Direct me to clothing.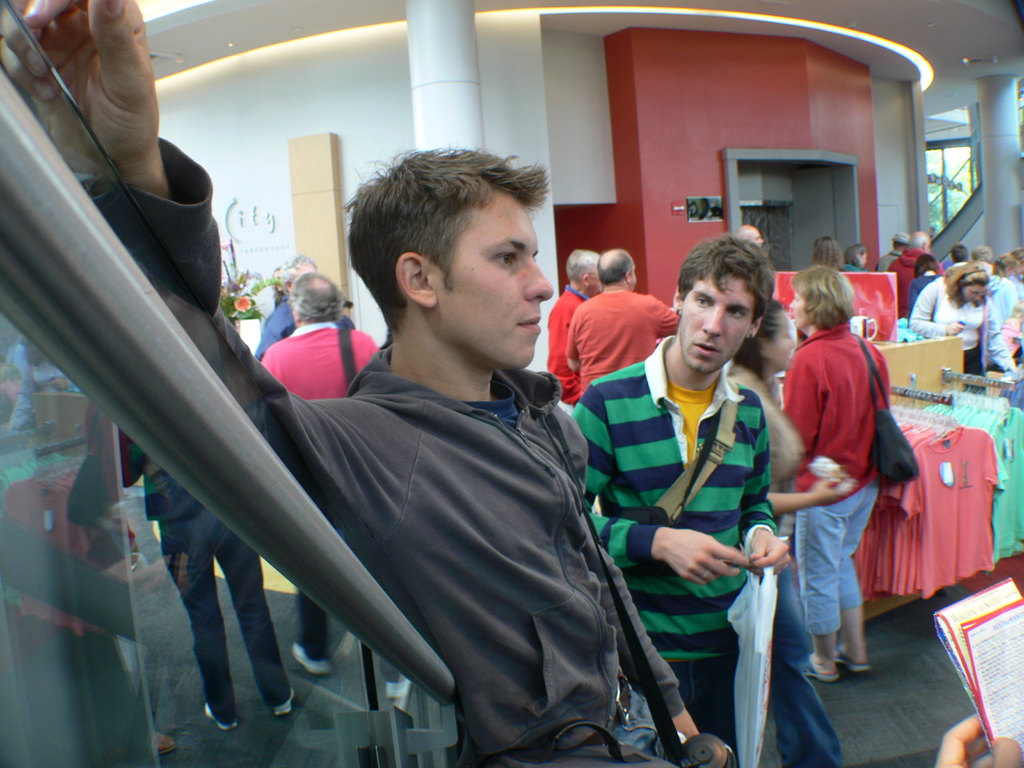
Direction: pyautogui.locateOnScreen(106, 131, 687, 767).
